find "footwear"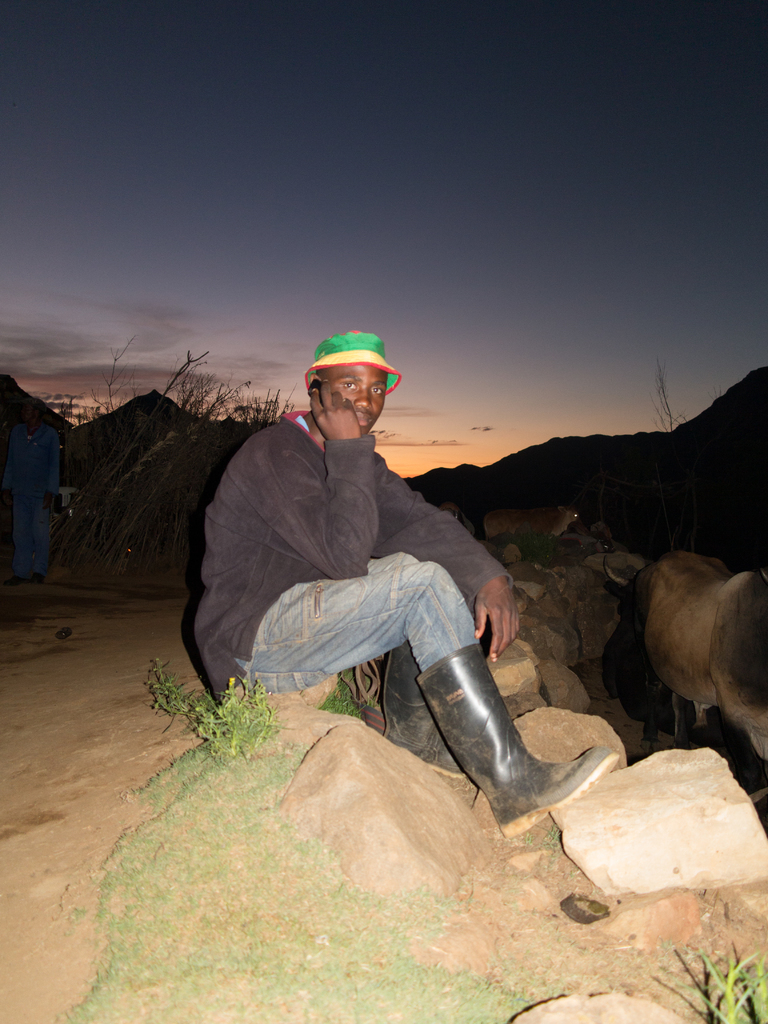
[x1=375, y1=633, x2=468, y2=780]
